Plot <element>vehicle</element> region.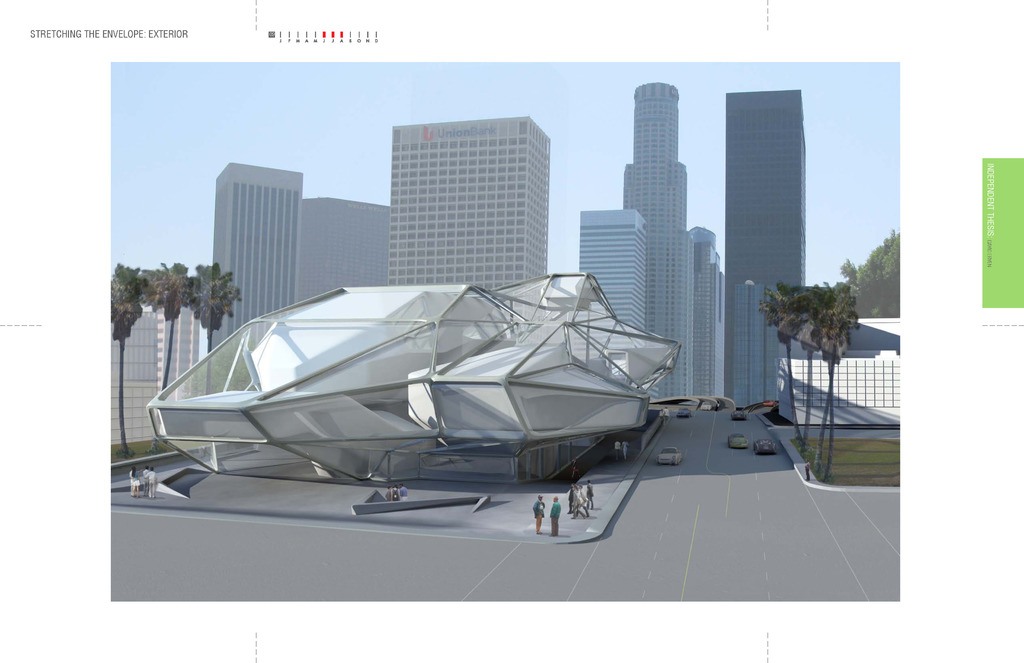
Plotted at (x1=751, y1=437, x2=779, y2=458).
